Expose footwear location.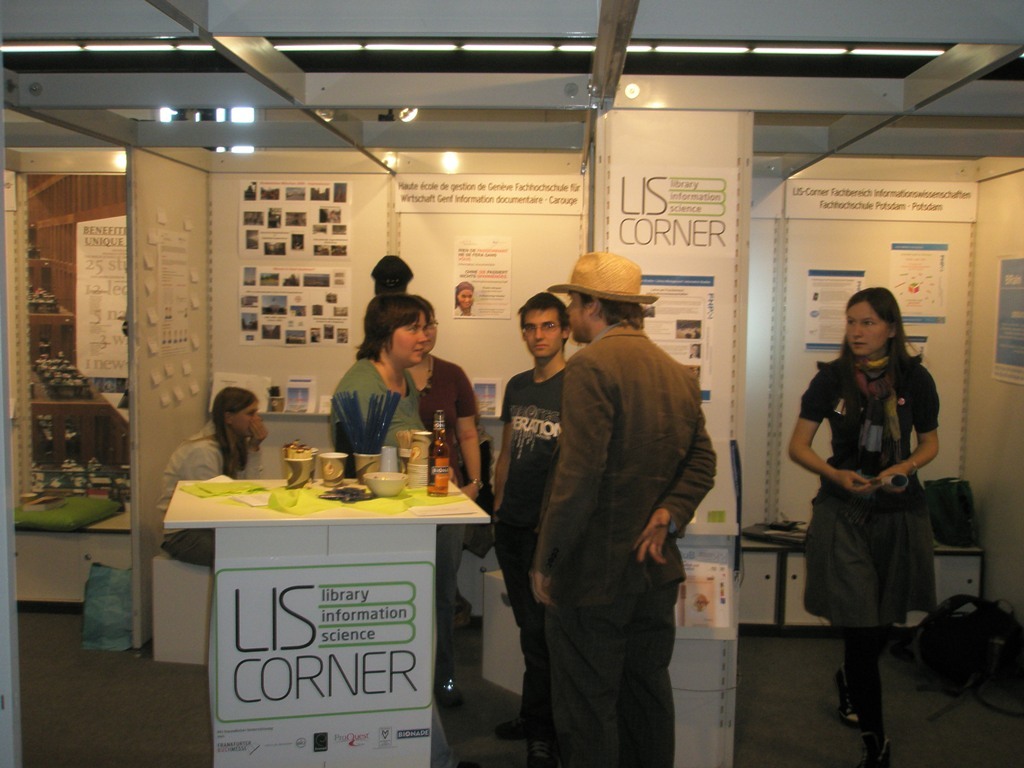
Exposed at Rect(834, 666, 857, 734).
